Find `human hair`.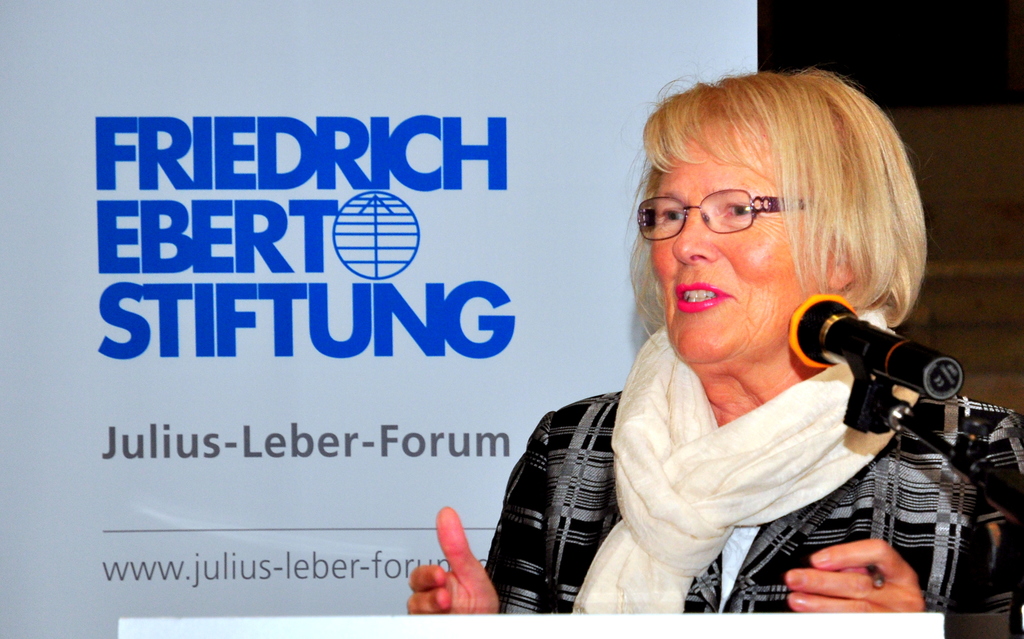
{"x1": 634, "y1": 65, "x2": 923, "y2": 398}.
